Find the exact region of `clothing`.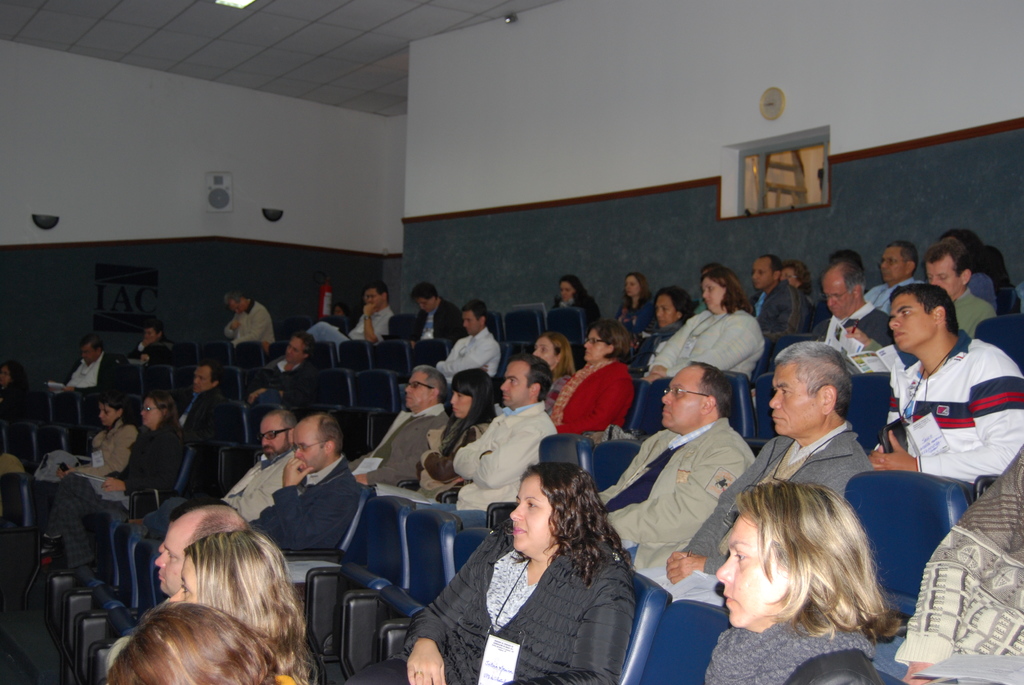
Exact region: [348,410,451,487].
